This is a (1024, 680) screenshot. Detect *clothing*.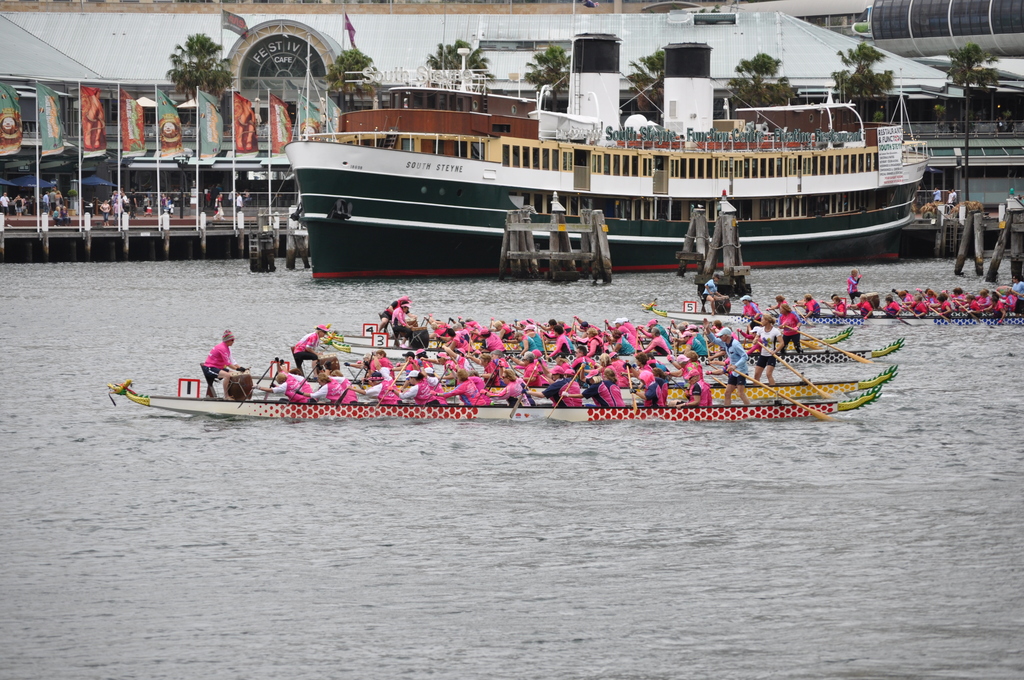
x1=679, y1=368, x2=710, y2=410.
